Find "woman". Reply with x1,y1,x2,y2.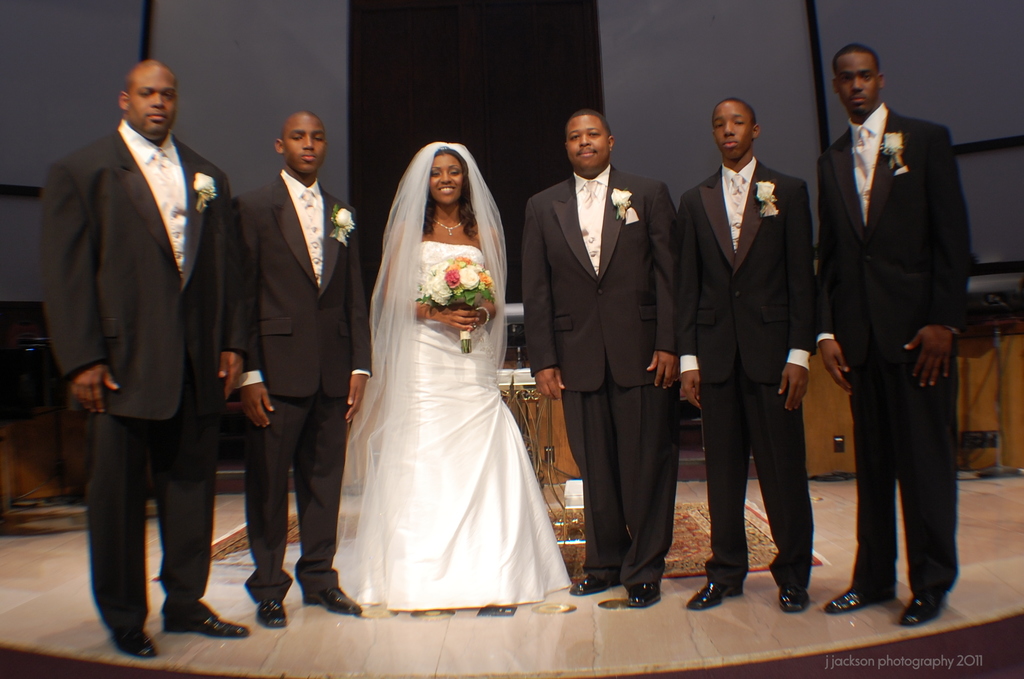
329,122,571,633.
